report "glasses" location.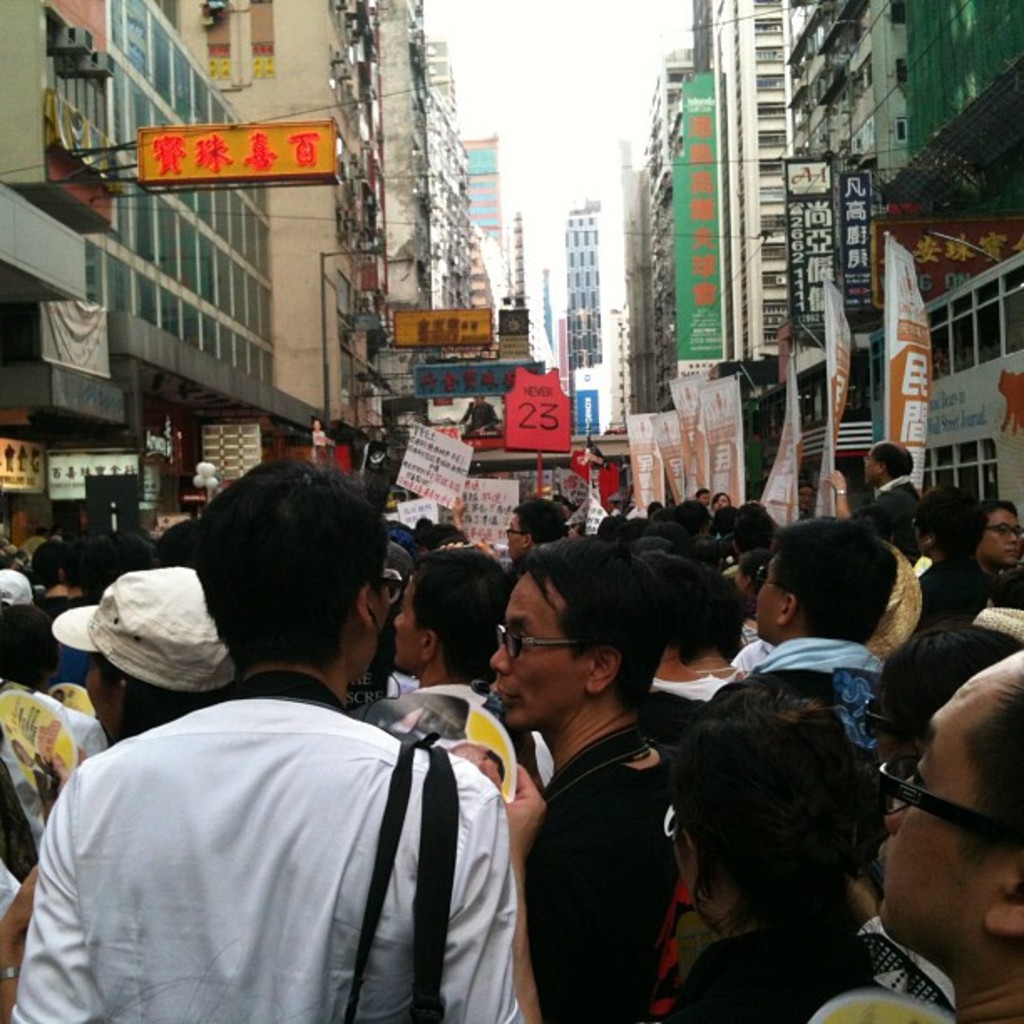
Report: bbox=(867, 750, 1022, 857).
